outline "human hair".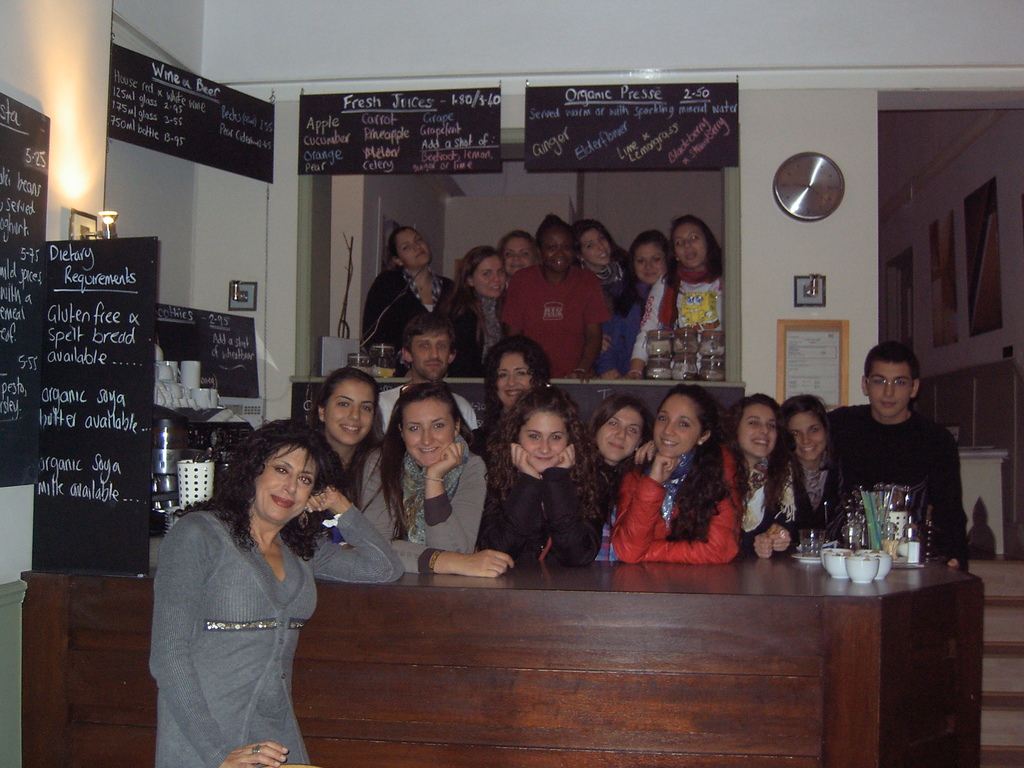
Outline: bbox=(726, 388, 789, 509).
